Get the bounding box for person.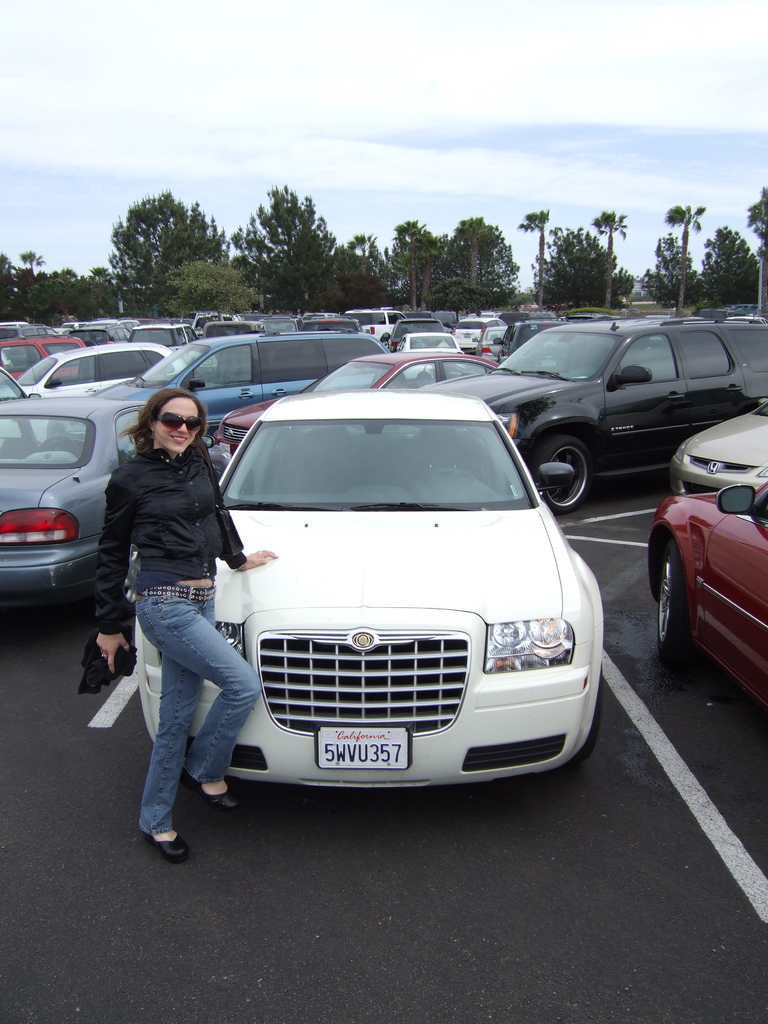
[x1=93, y1=388, x2=276, y2=863].
